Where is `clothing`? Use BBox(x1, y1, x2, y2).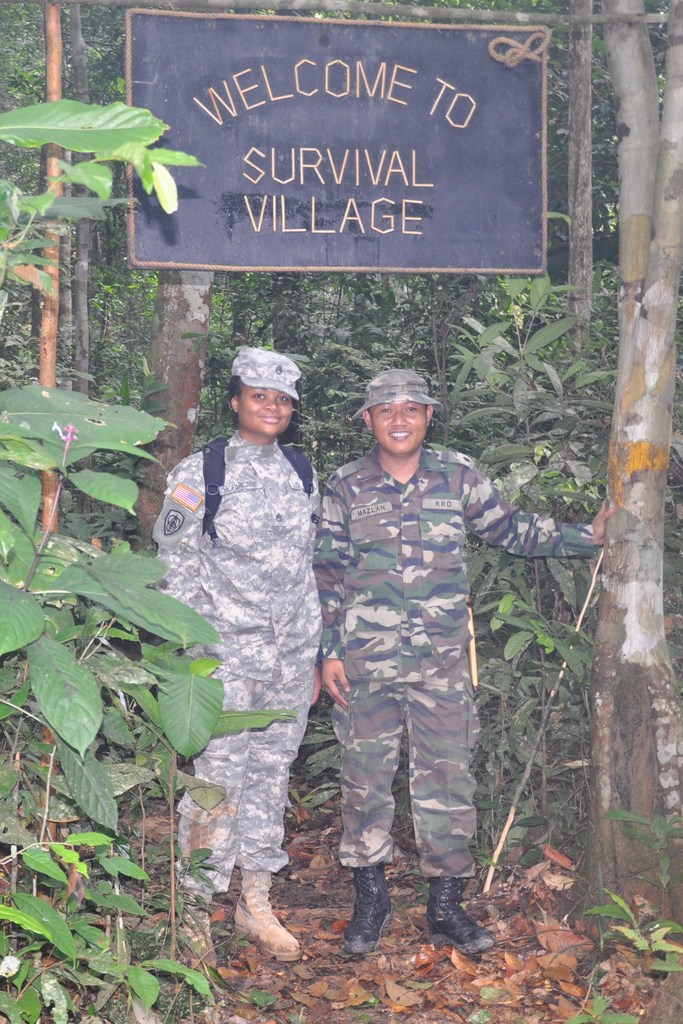
BBox(151, 428, 324, 897).
